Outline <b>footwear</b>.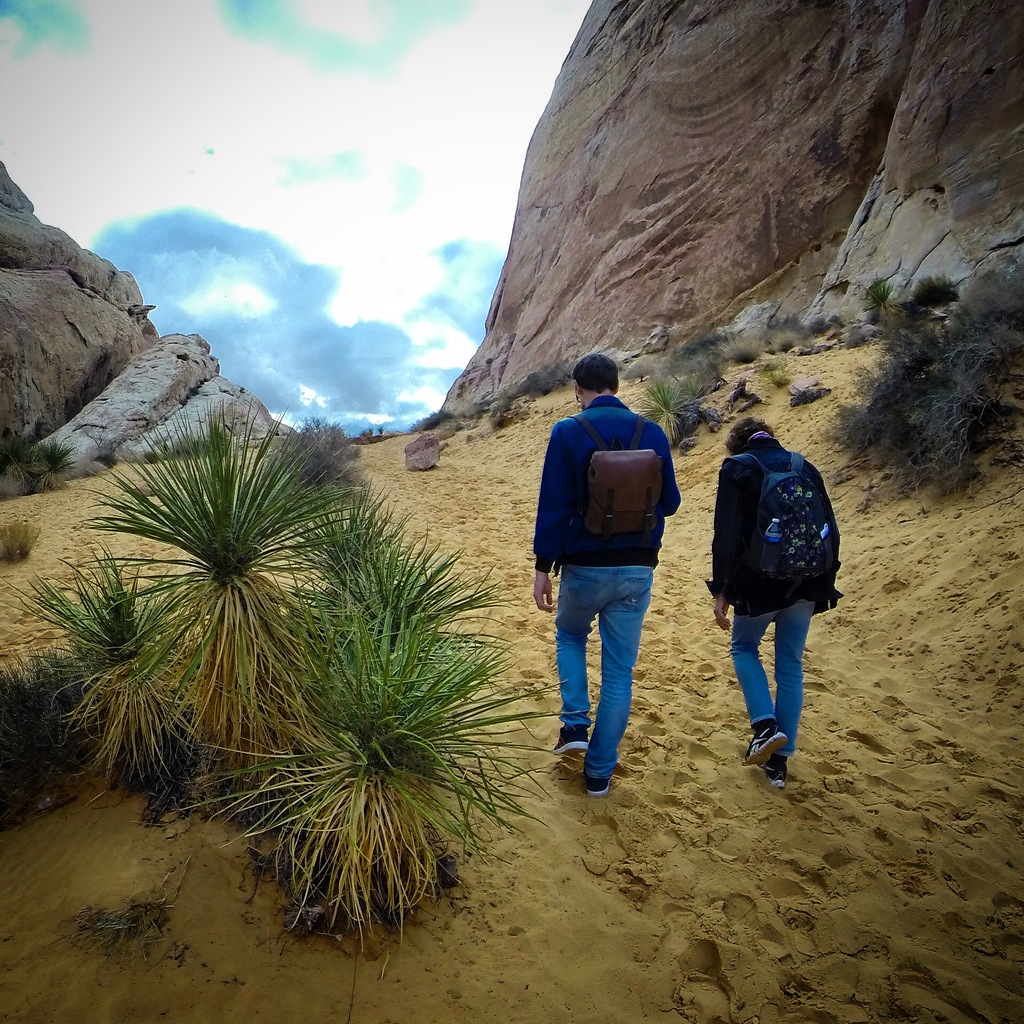
Outline: [left=756, top=758, right=798, bottom=787].
